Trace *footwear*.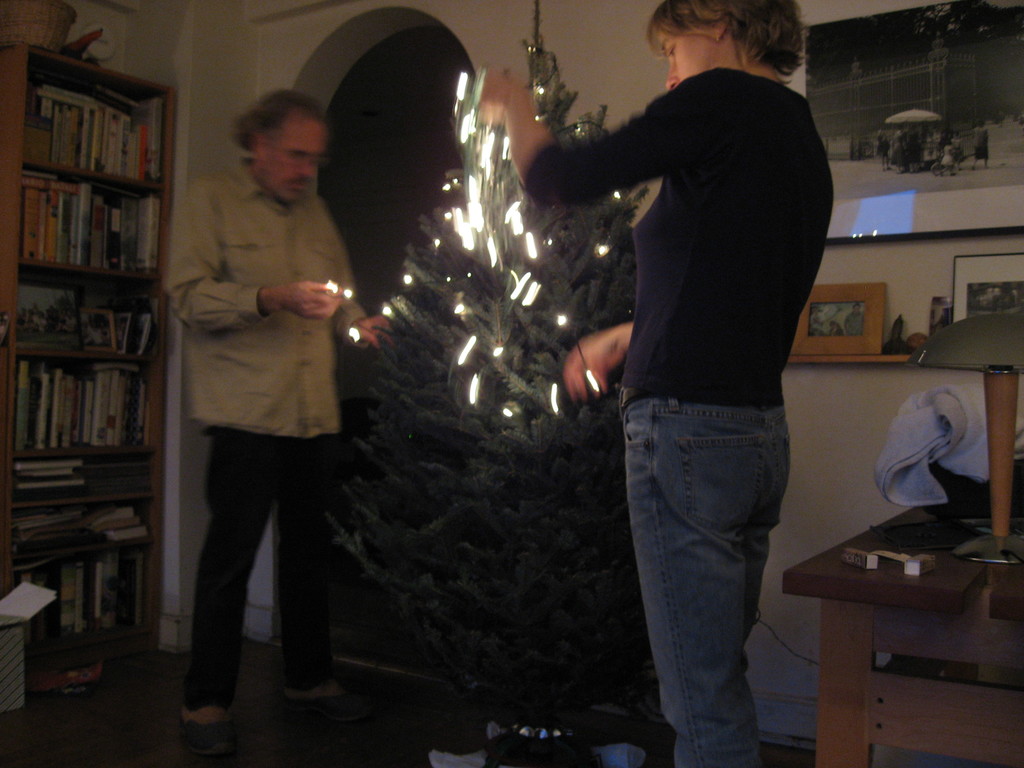
Traced to l=286, t=688, r=367, b=715.
